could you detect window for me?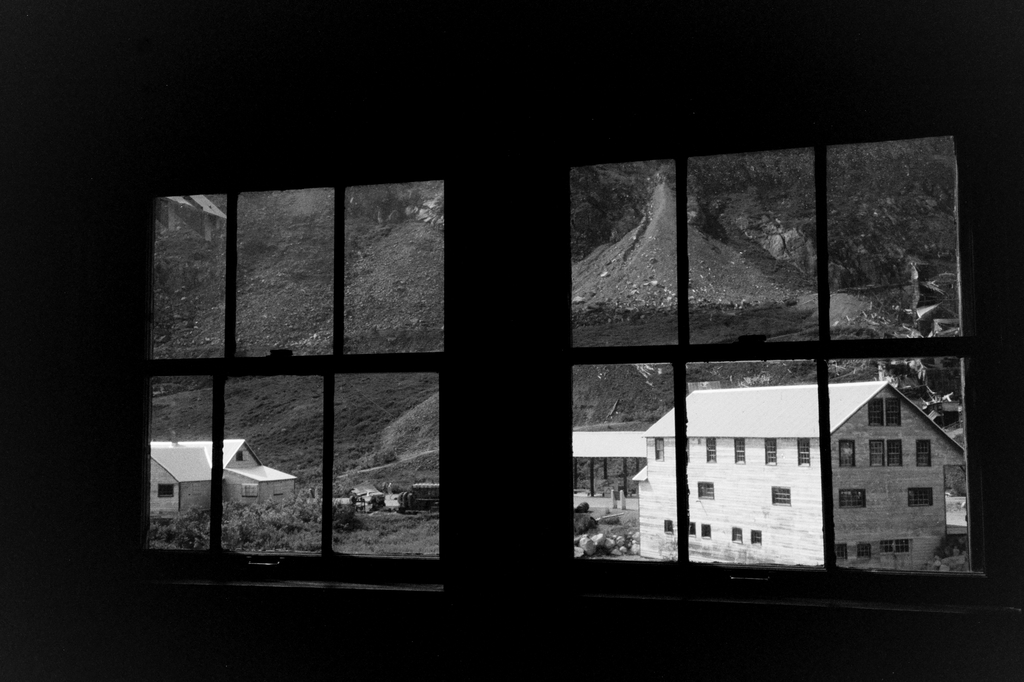
Detection result: x1=835 y1=546 x2=851 y2=557.
